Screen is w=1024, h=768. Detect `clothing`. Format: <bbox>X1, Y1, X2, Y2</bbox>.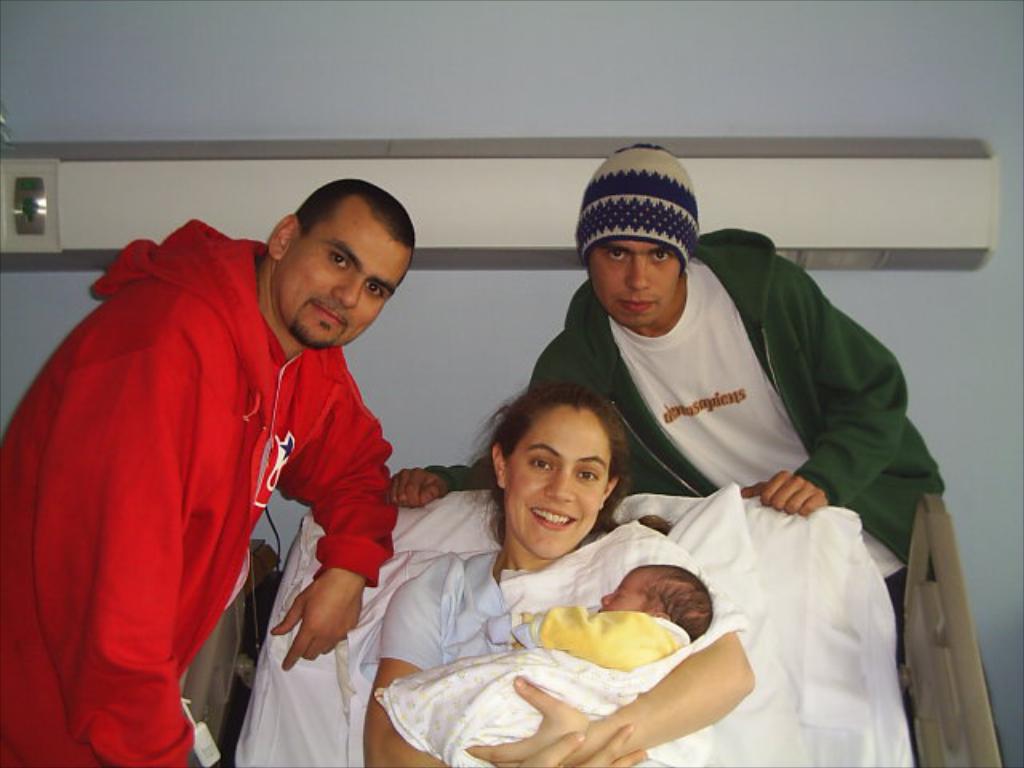
<bbox>424, 227, 1002, 766</bbox>.
